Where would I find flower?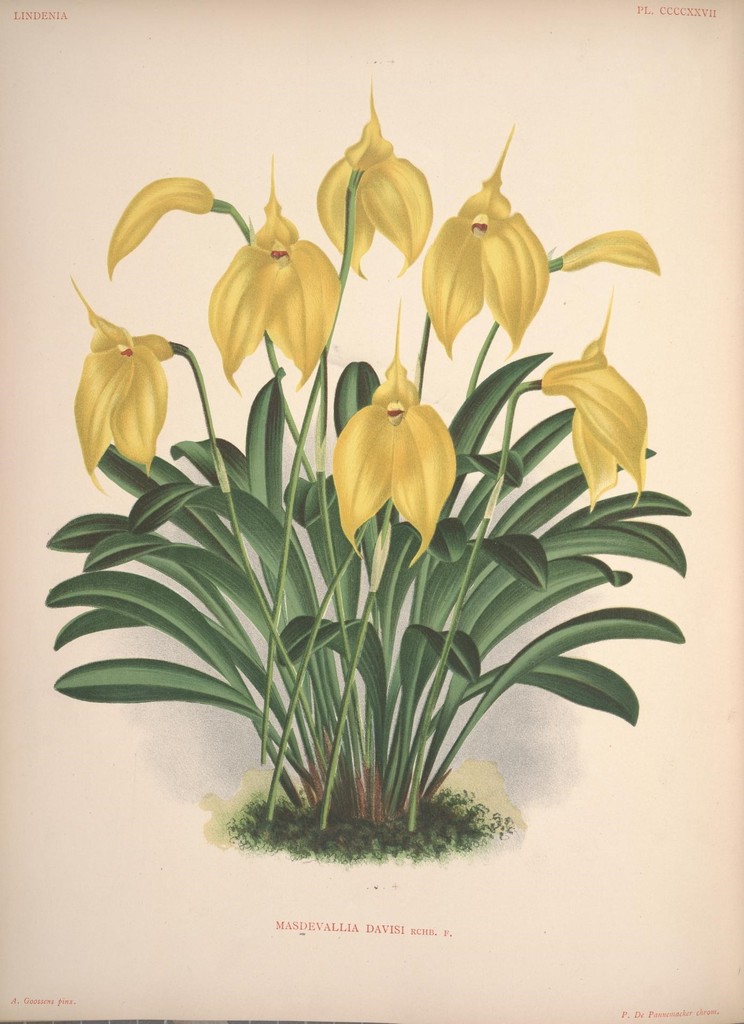
At {"x1": 559, "y1": 228, "x2": 662, "y2": 275}.
